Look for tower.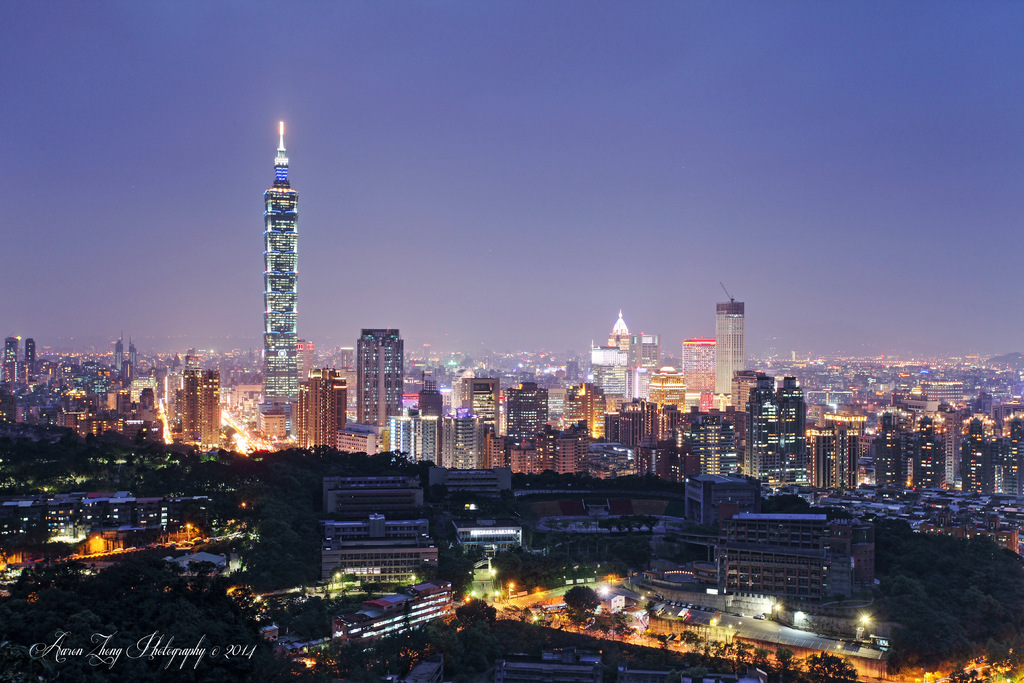
Found: rect(560, 374, 606, 429).
